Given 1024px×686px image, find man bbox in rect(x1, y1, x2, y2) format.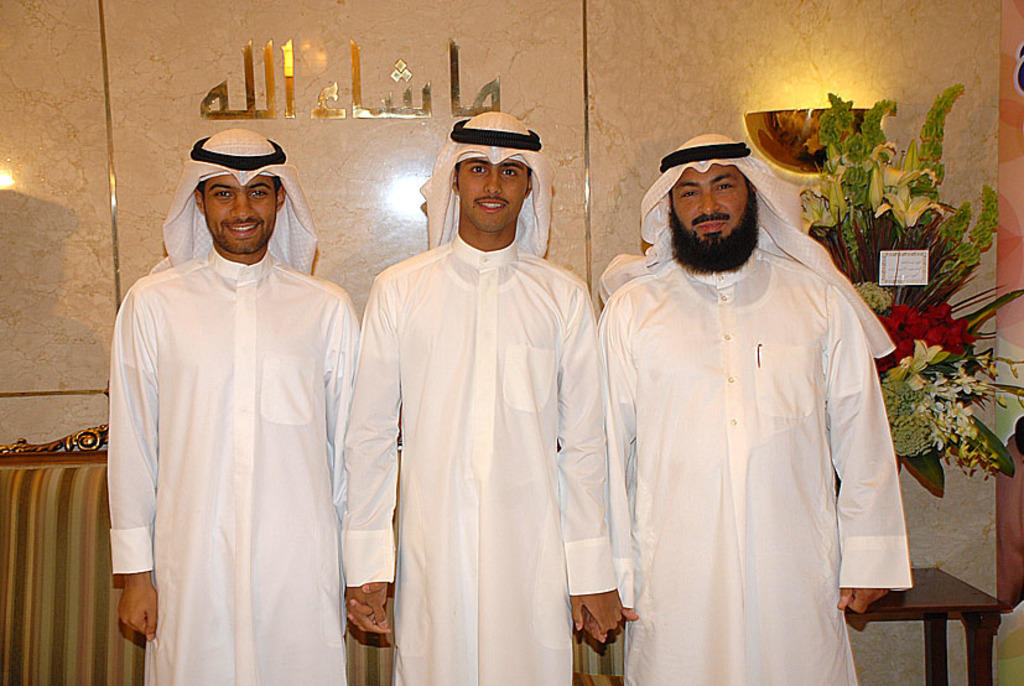
rect(336, 104, 622, 685).
